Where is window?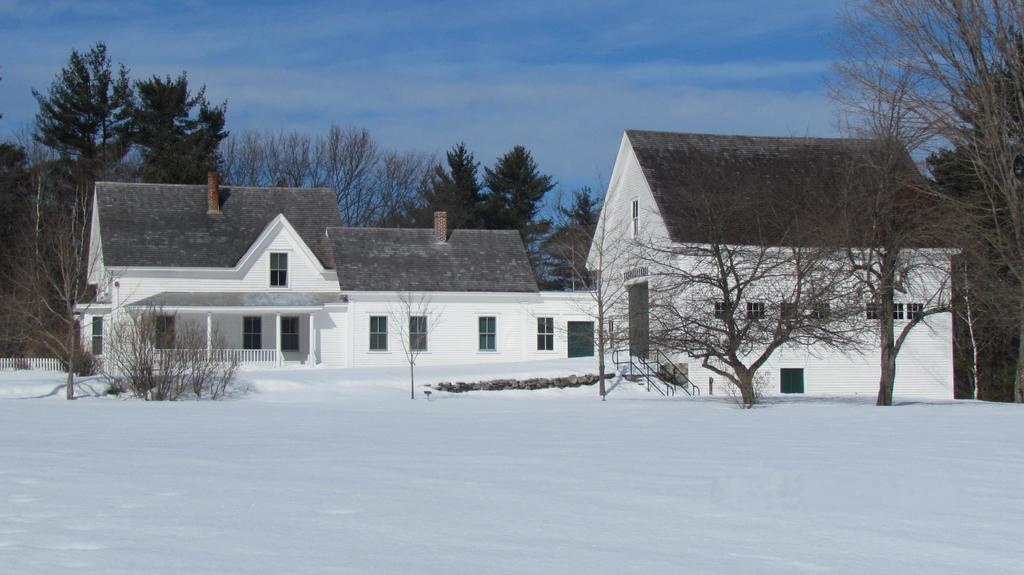
bbox=(477, 315, 495, 355).
